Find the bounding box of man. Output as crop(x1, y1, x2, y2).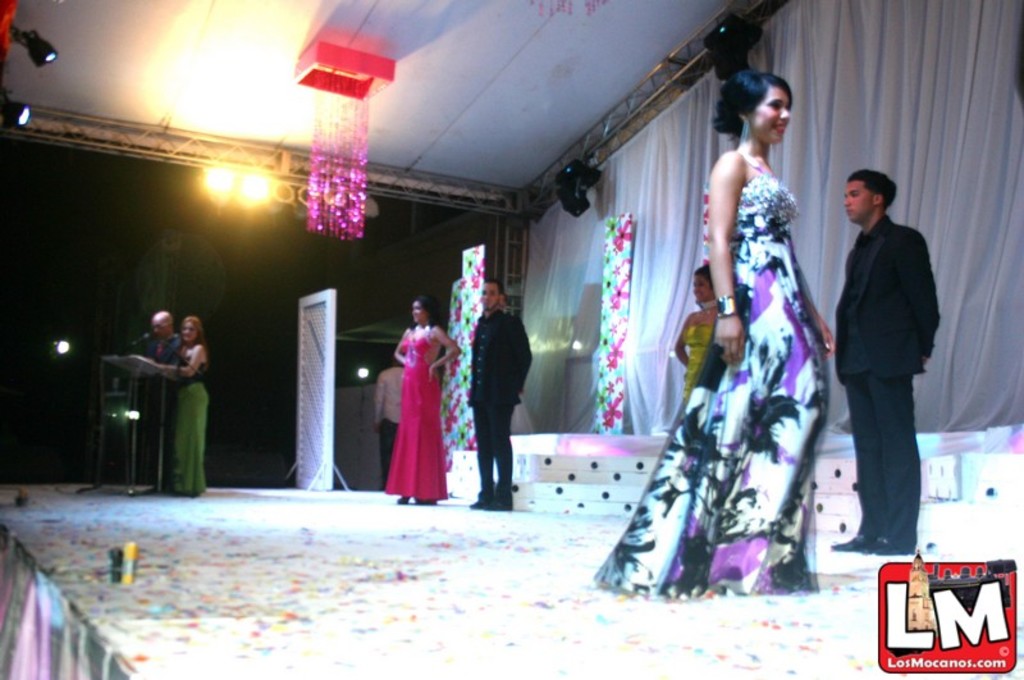
crop(123, 311, 186, 490).
